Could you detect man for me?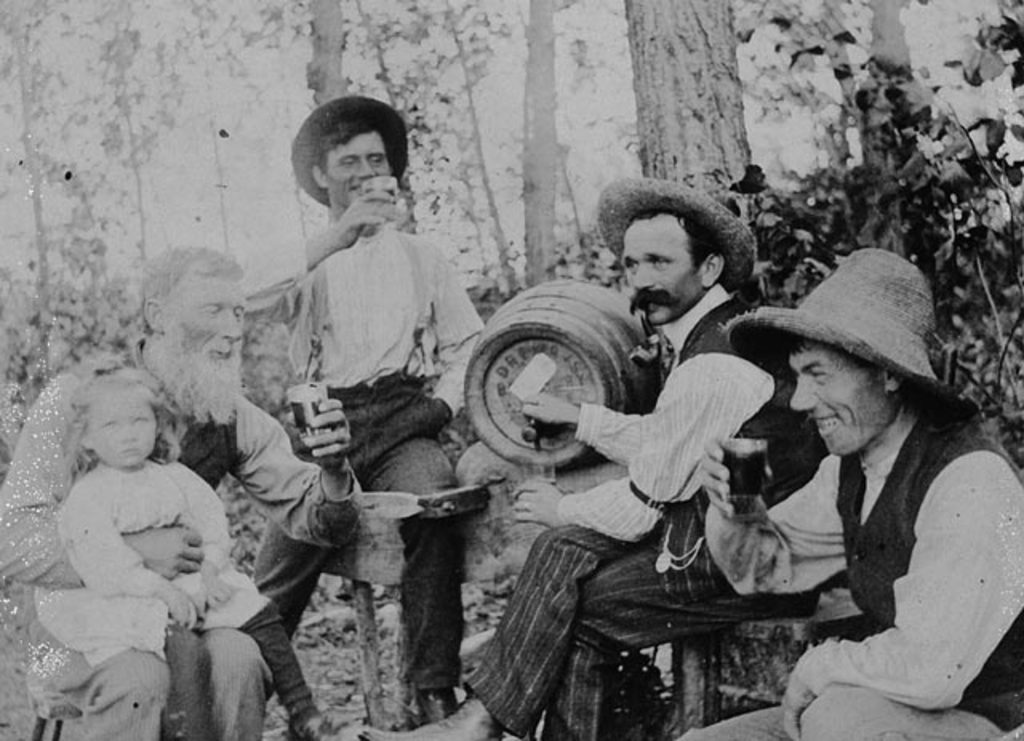
Detection result: region(405, 166, 819, 739).
